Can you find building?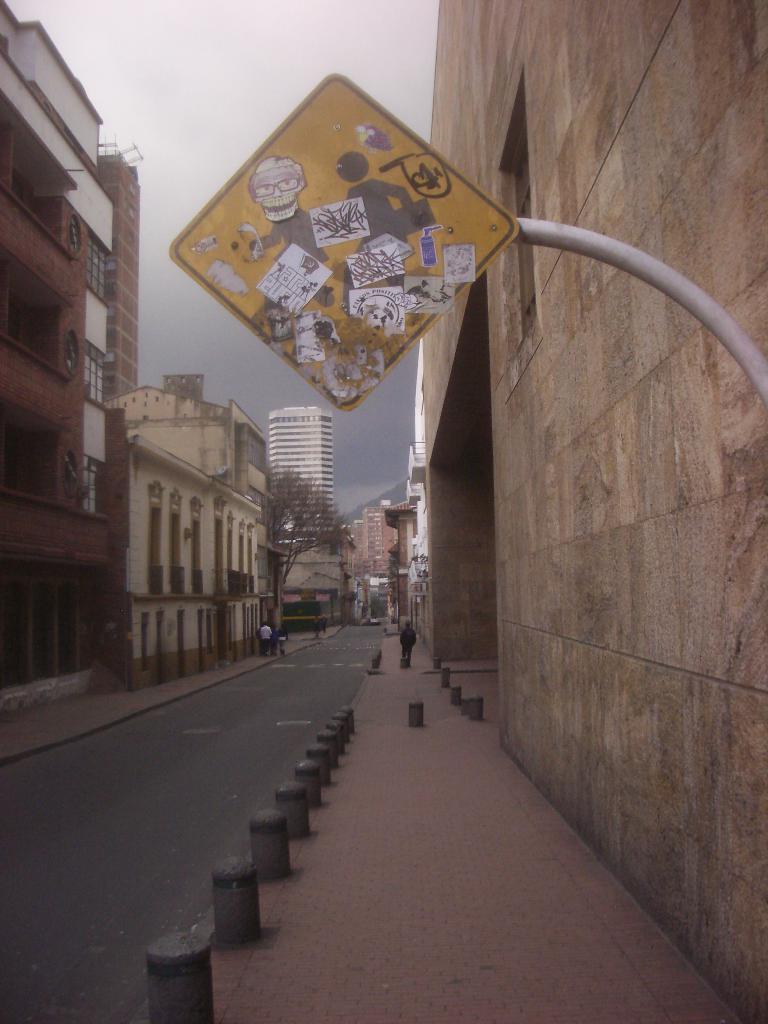
Yes, bounding box: [113, 386, 278, 496].
